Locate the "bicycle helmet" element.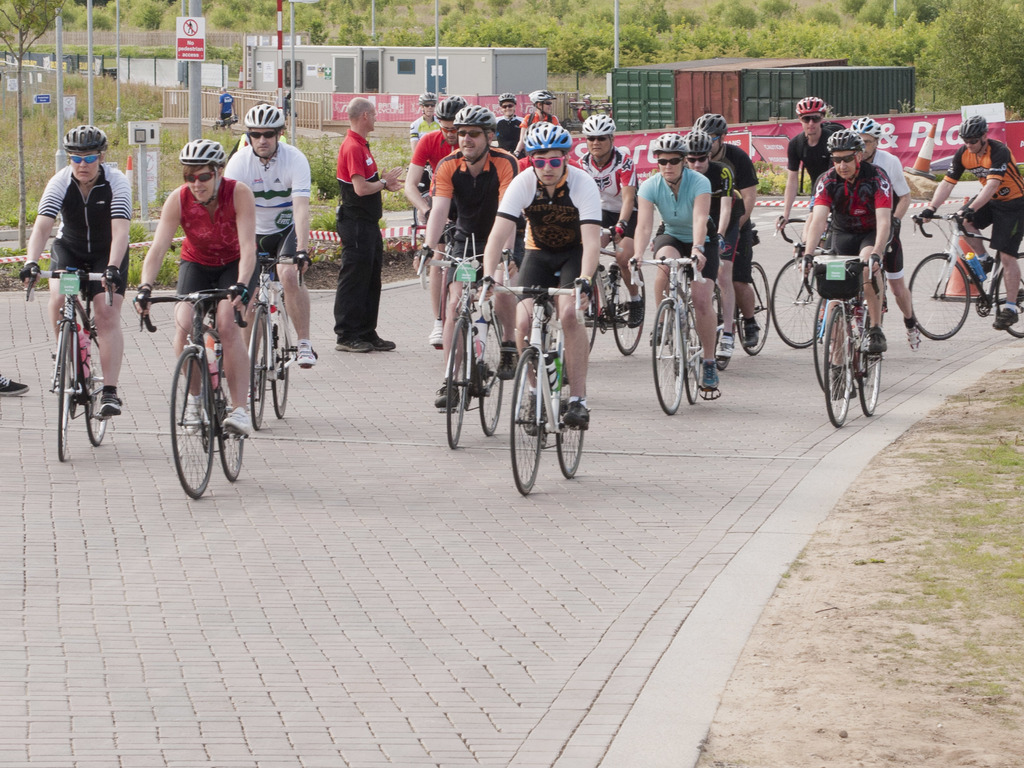
Element bbox: (left=957, top=117, right=982, bottom=143).
